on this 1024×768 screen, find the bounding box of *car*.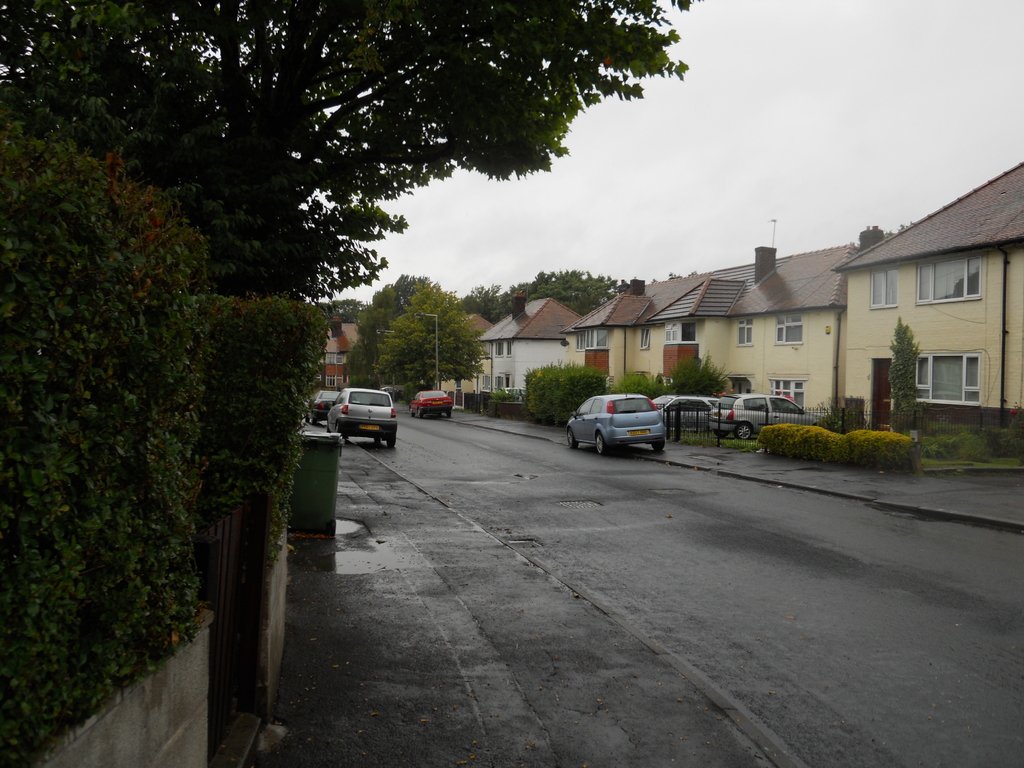
Bounding box: [left=655, top=390, right=725, bottom=430].
